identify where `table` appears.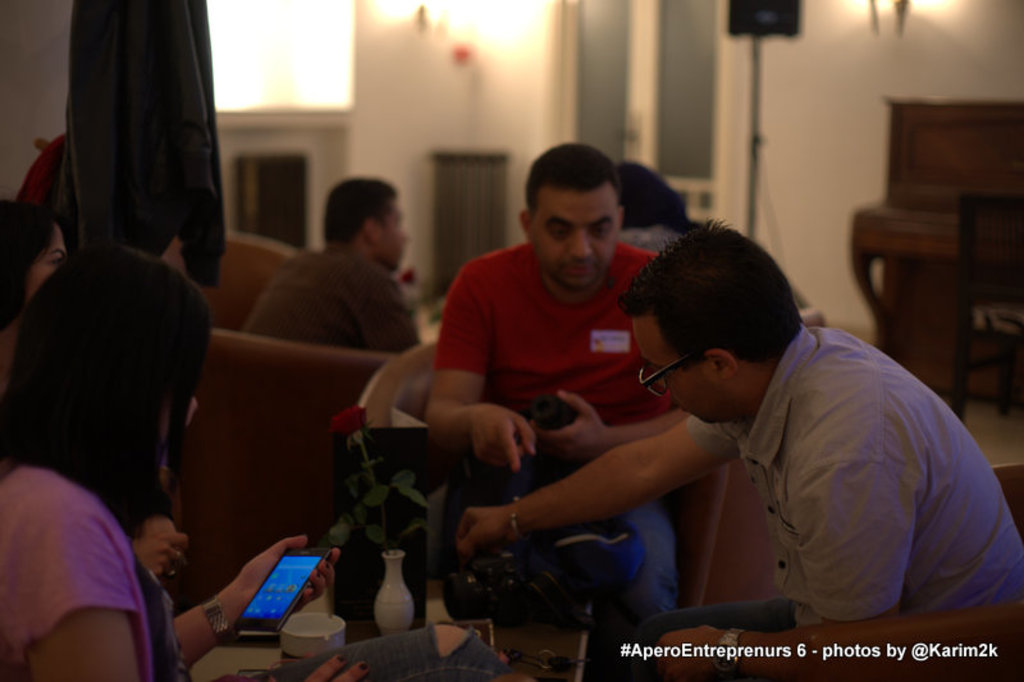
Appears at box=[270, 546, 589, 681].
